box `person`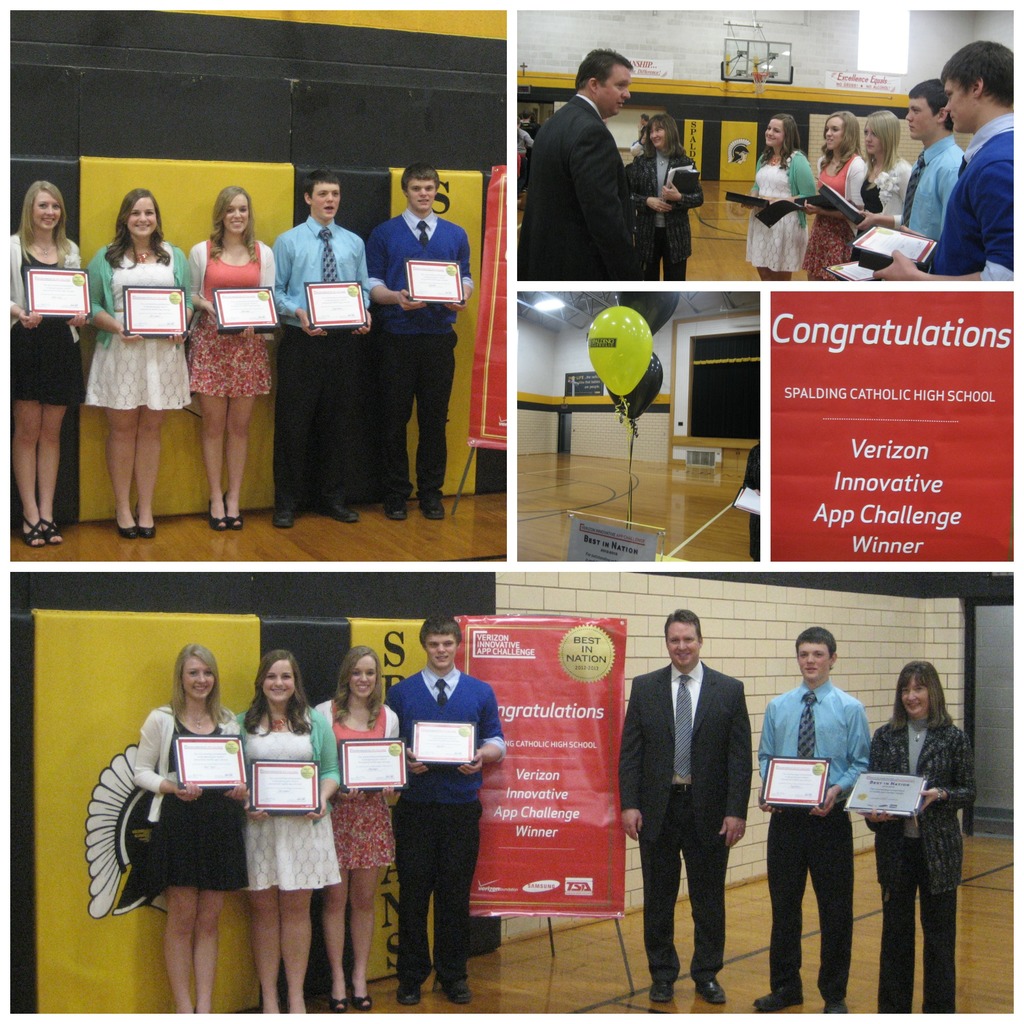
region(273, 174, 371, 543)
